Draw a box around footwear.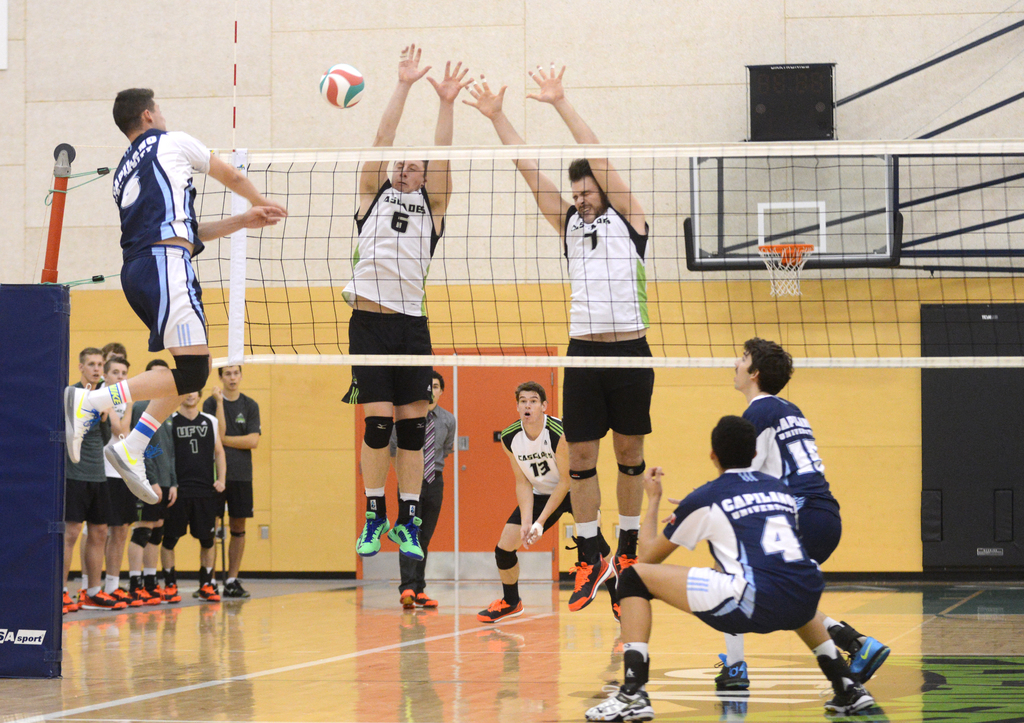
region(385, 516, 423, 565).
